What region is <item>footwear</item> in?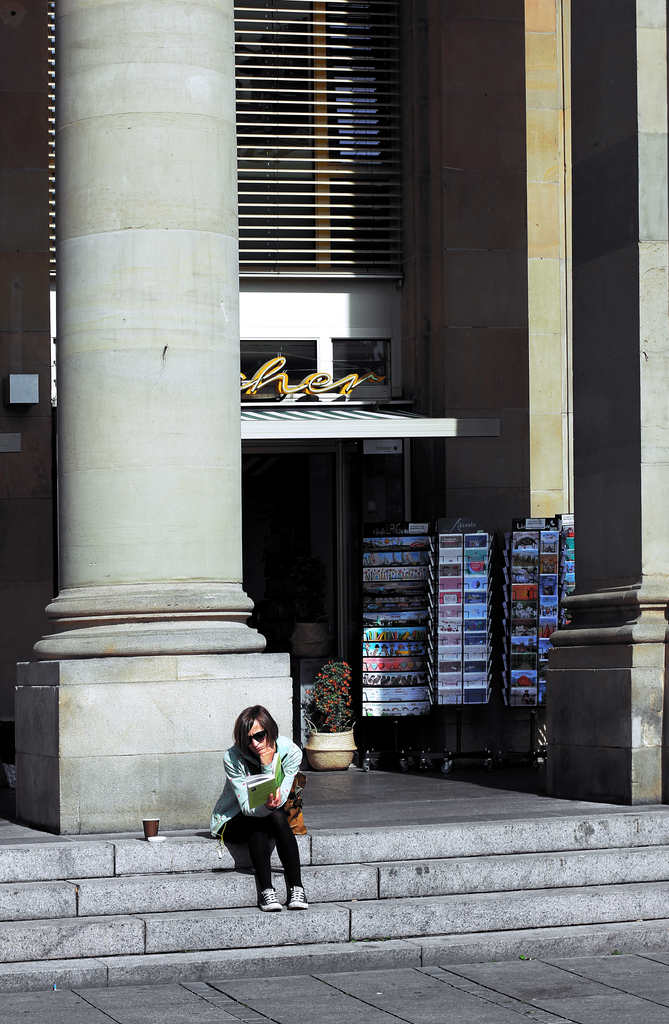
283,888,311,912.
